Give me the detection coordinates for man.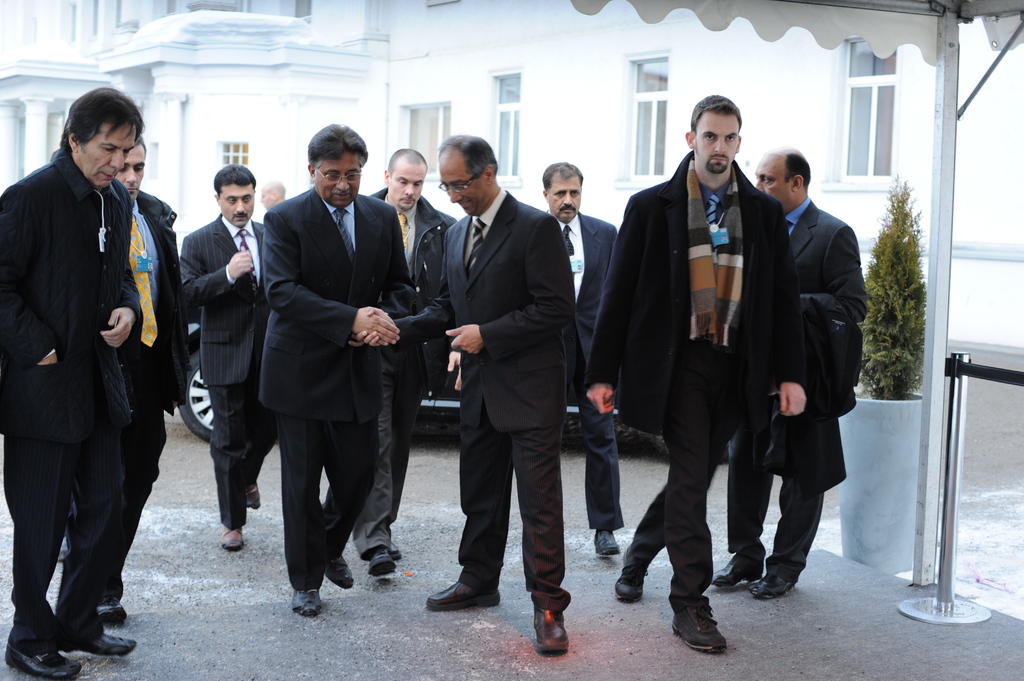
180, 167, 282, 550.
